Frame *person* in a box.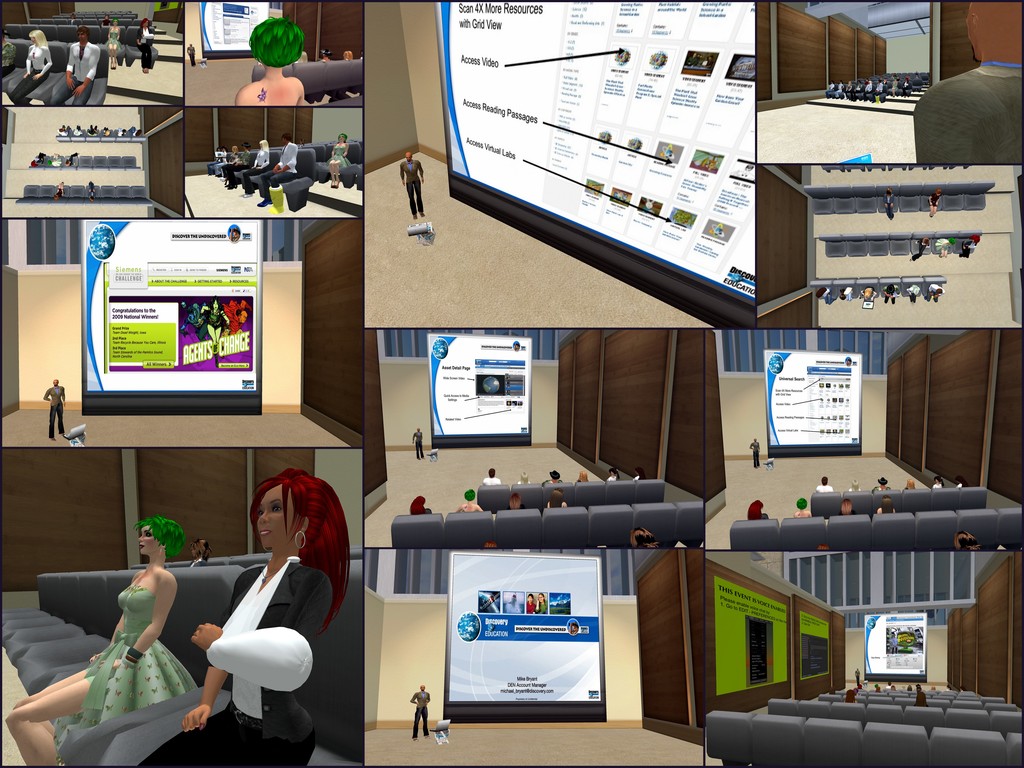
select_region(507, 492, 528, 516).
